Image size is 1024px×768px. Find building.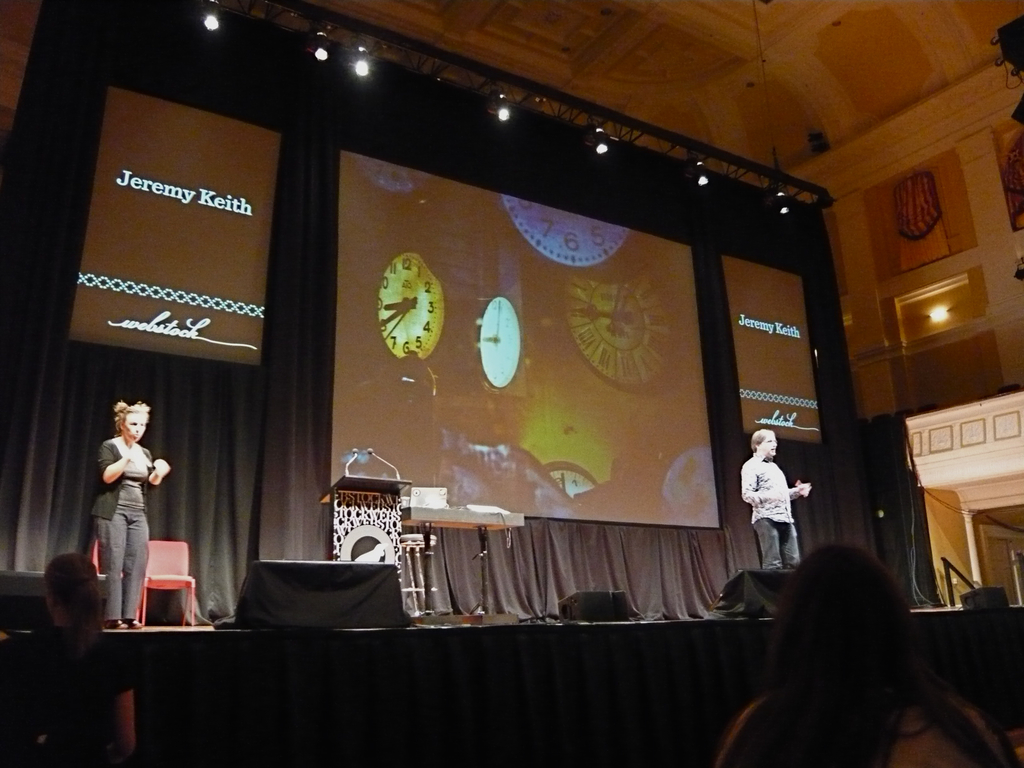
bbox(0, 0, 1023, 767).
